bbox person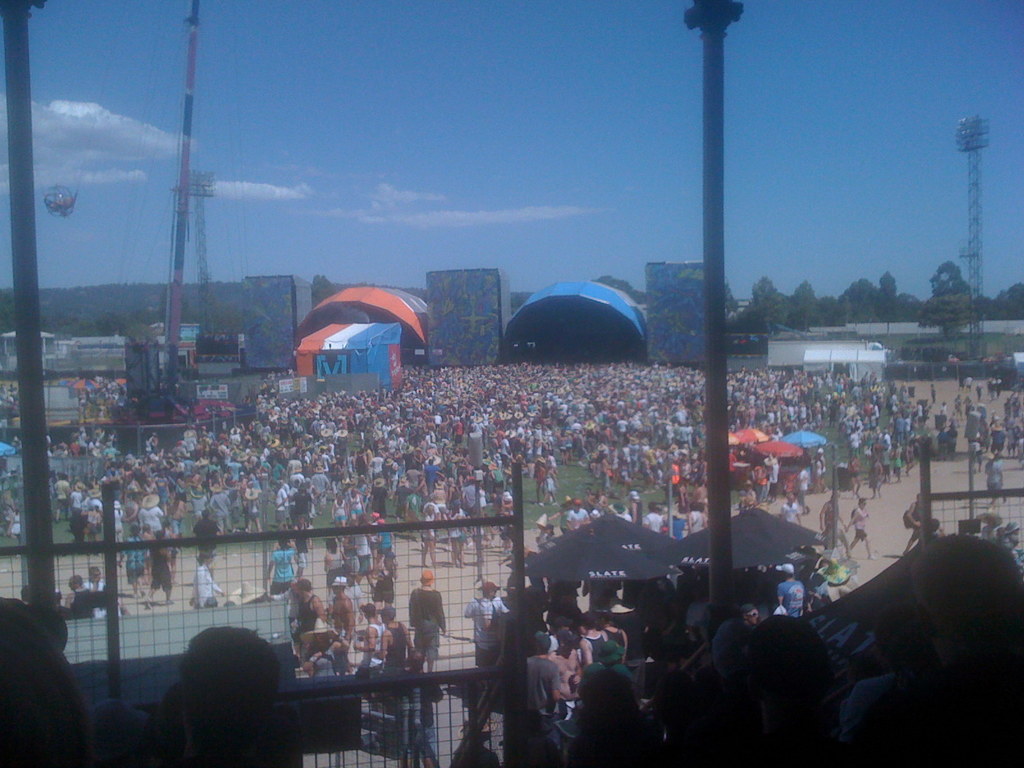
box=[84, 569, 109, 617]
